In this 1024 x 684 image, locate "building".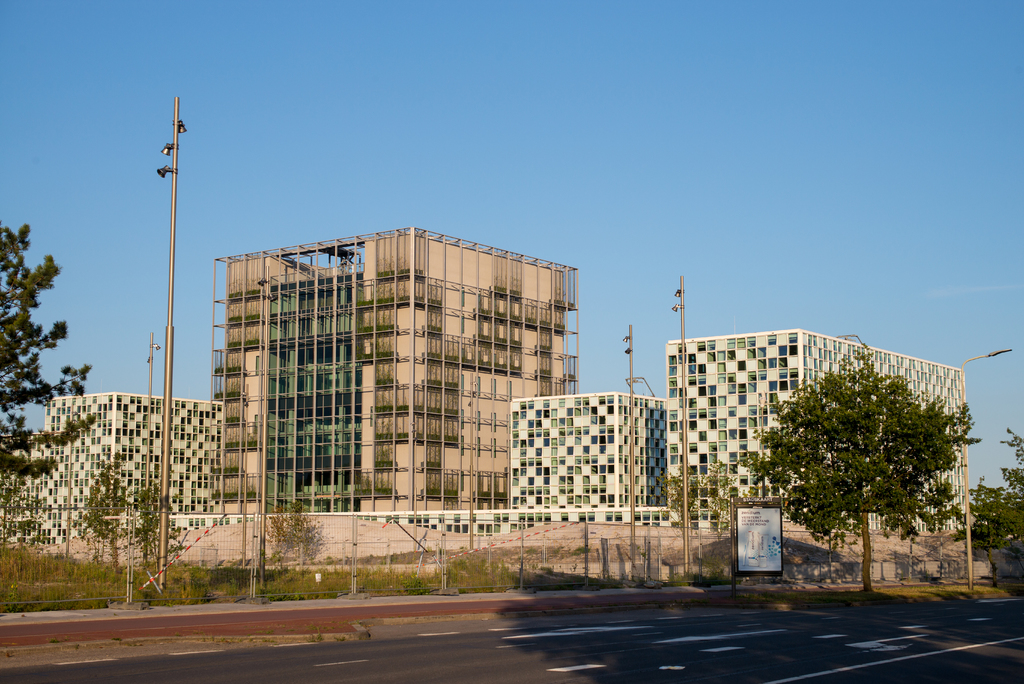
Bounding box: rect(670, 328, 965, 526).
